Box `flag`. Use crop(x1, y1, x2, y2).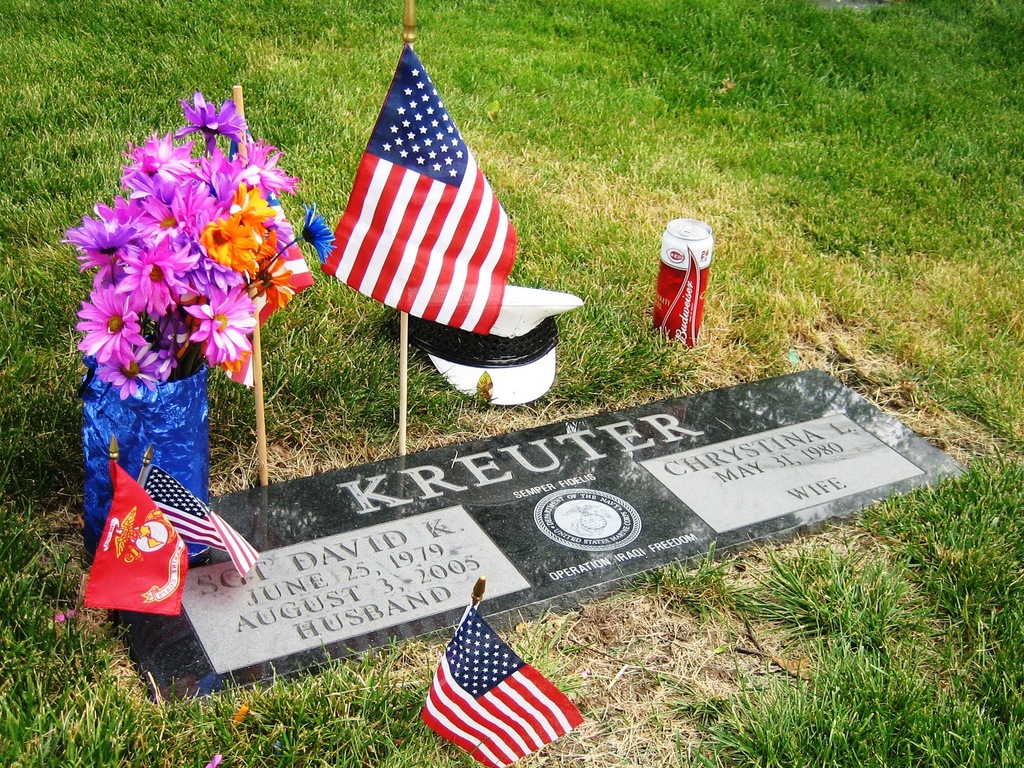
crop(419, 598, 593, 767).
